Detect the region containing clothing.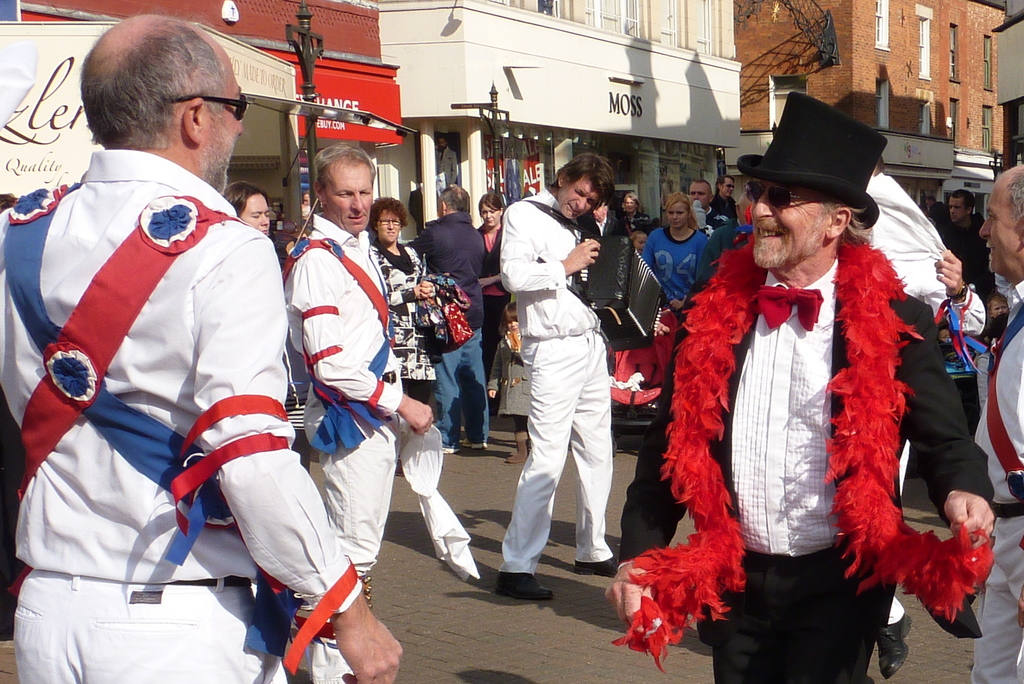
[x1=378, y1=243, x2=435, y2=386].
